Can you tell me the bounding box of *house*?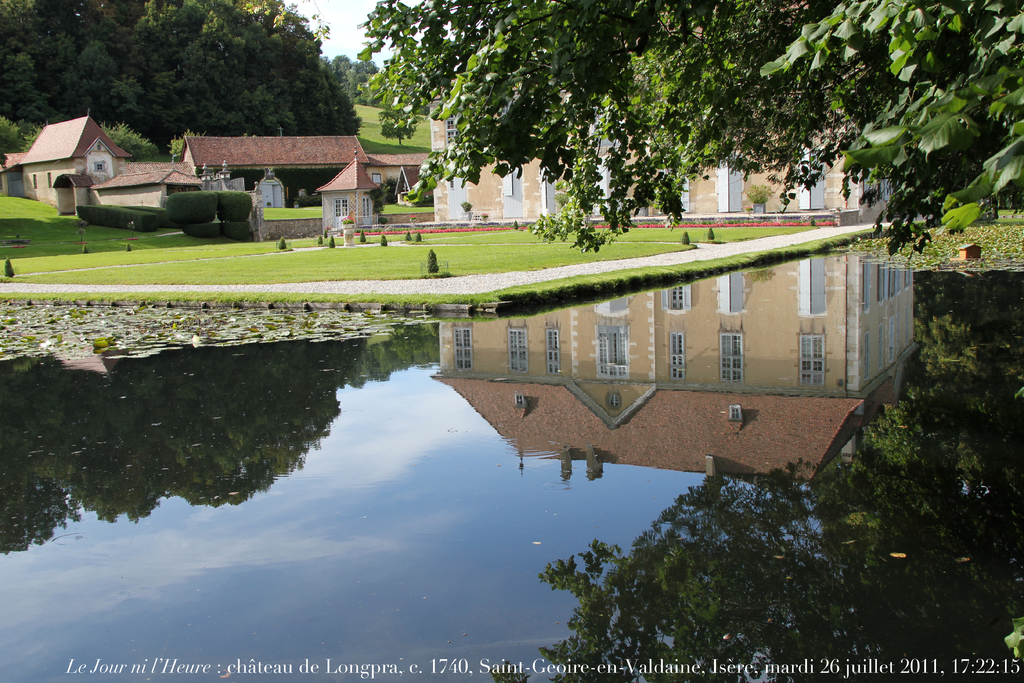
<region>182, 134, 367, 215</region>.
